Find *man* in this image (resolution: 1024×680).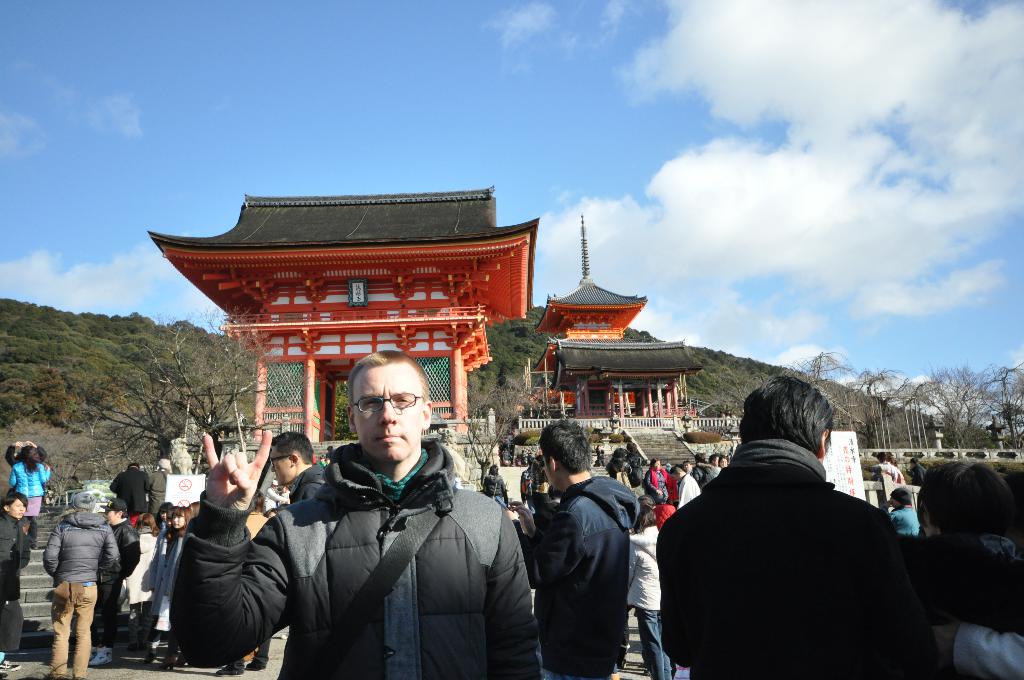
left=5, top=443, right=49, bottom=473.
